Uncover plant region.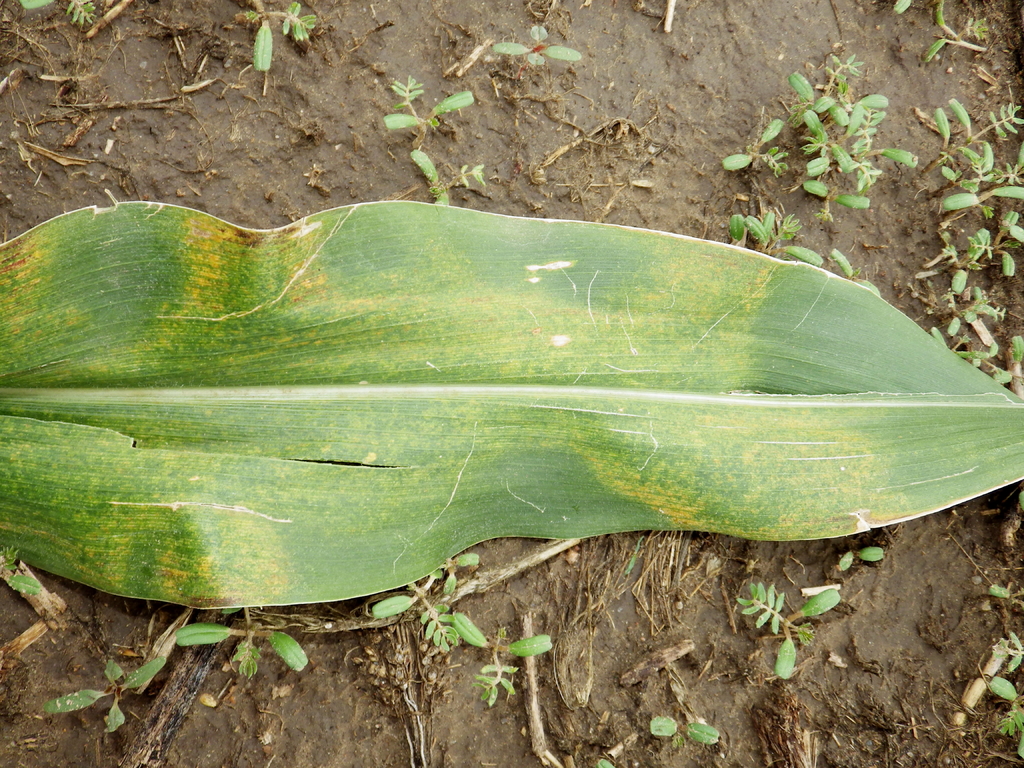
Uncovered: left=15, top=0, right=97, bottom=29.
